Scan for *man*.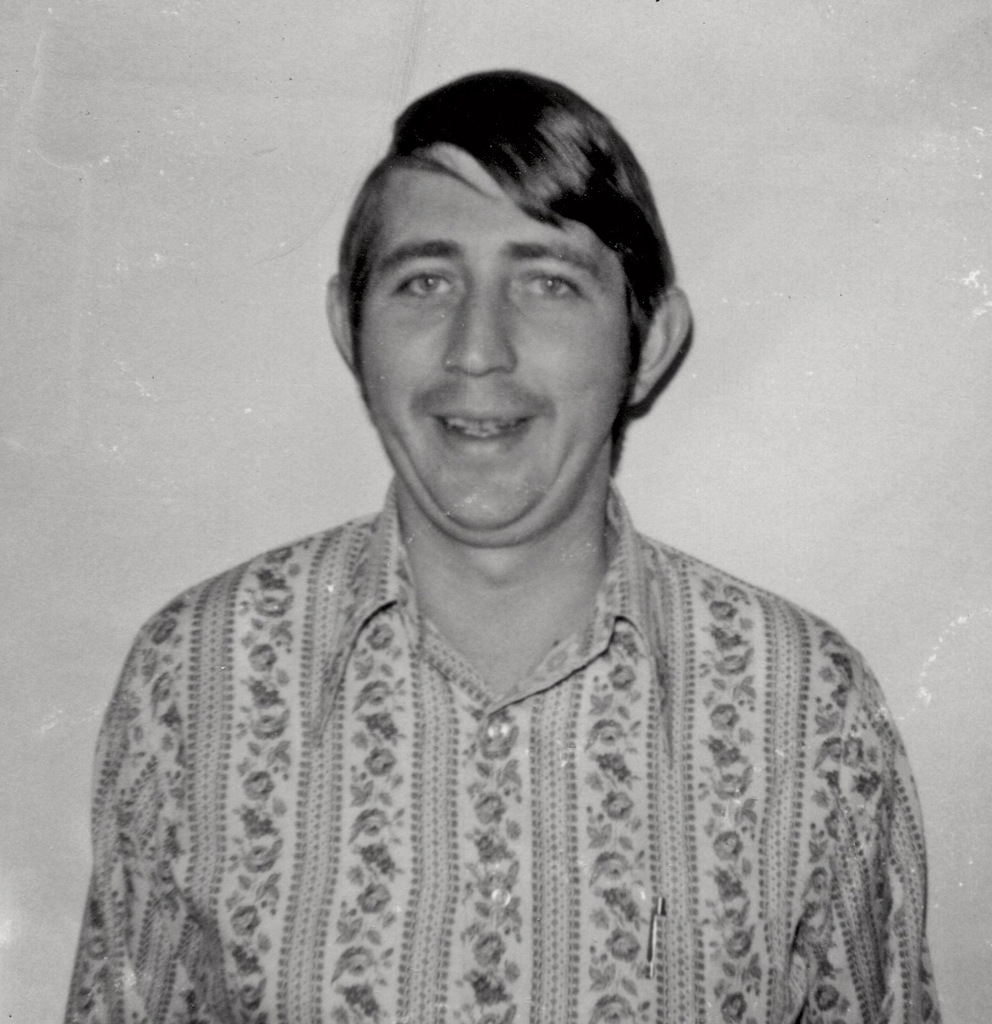
Scan result: <box>42,70,957,1021</box>.
